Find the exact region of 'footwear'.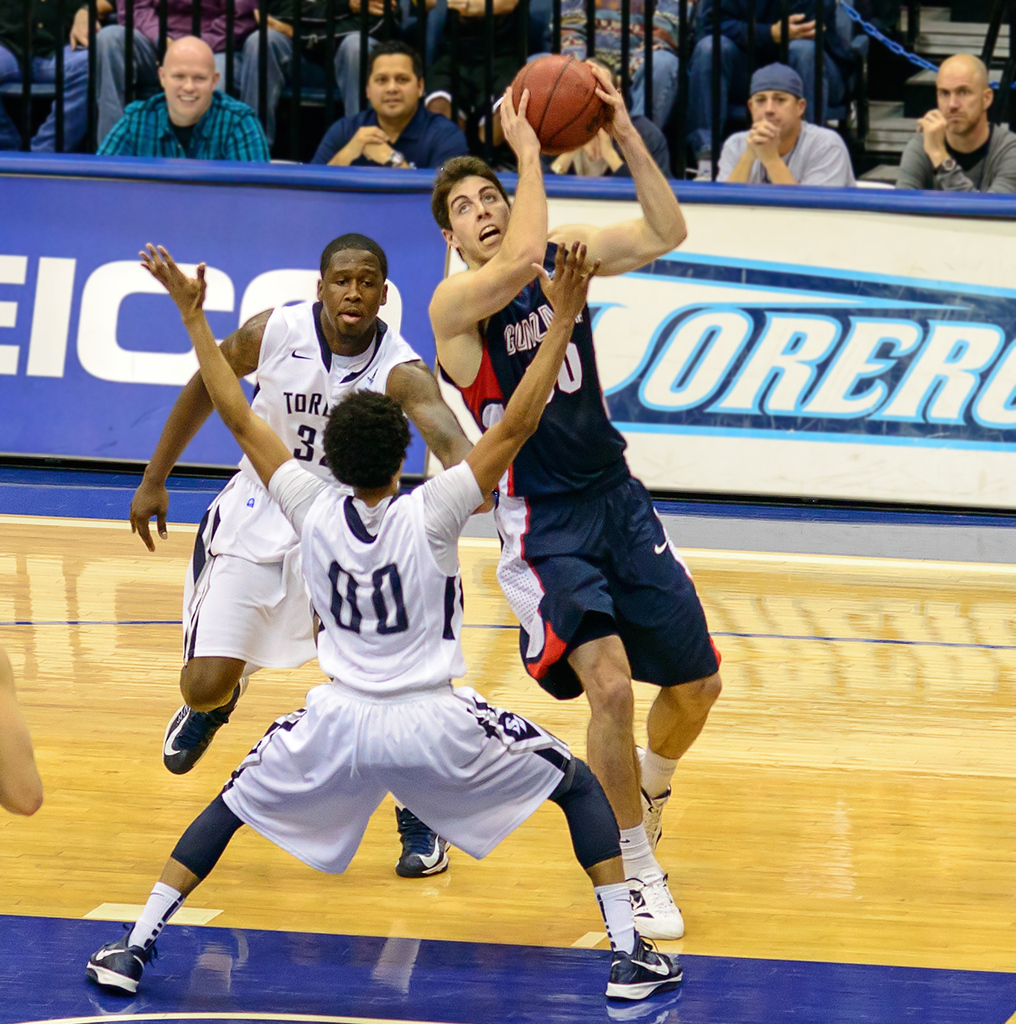
Exact region: crop(394, 808, 460, 876).
